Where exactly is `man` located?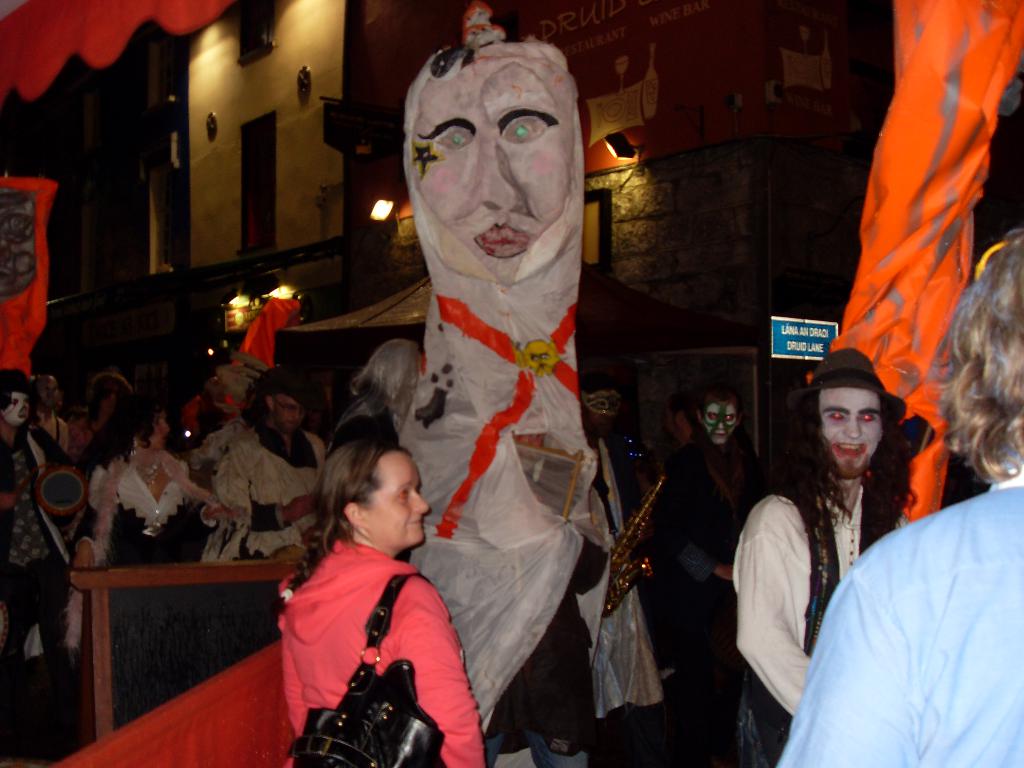
Its bounding box is <region>30, 372, 64, 478</region>.
